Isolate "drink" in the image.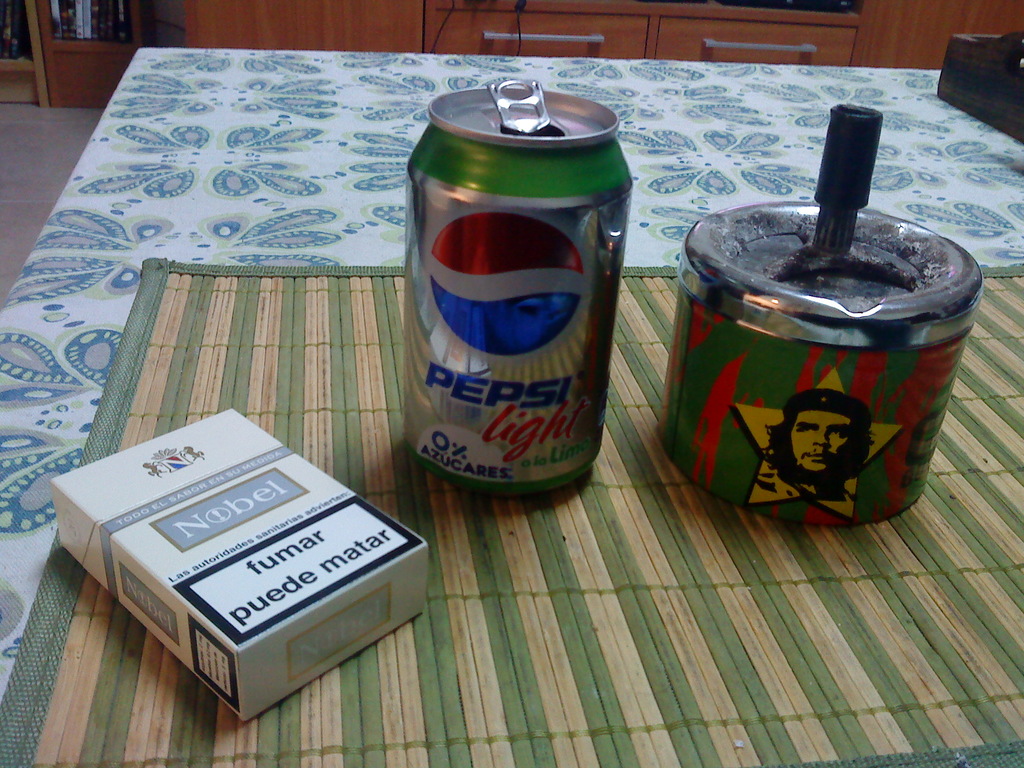
Isolated region: bbox=[398, 84, 634, 522].
